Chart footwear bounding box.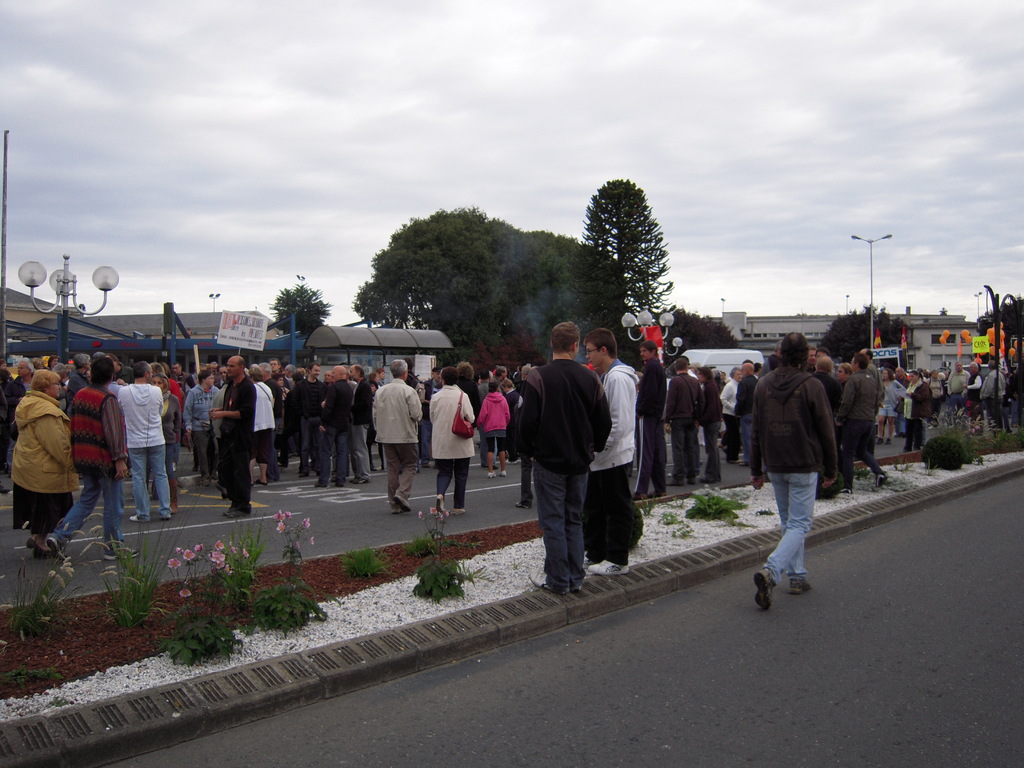
Charted: 27 536 45 556.
